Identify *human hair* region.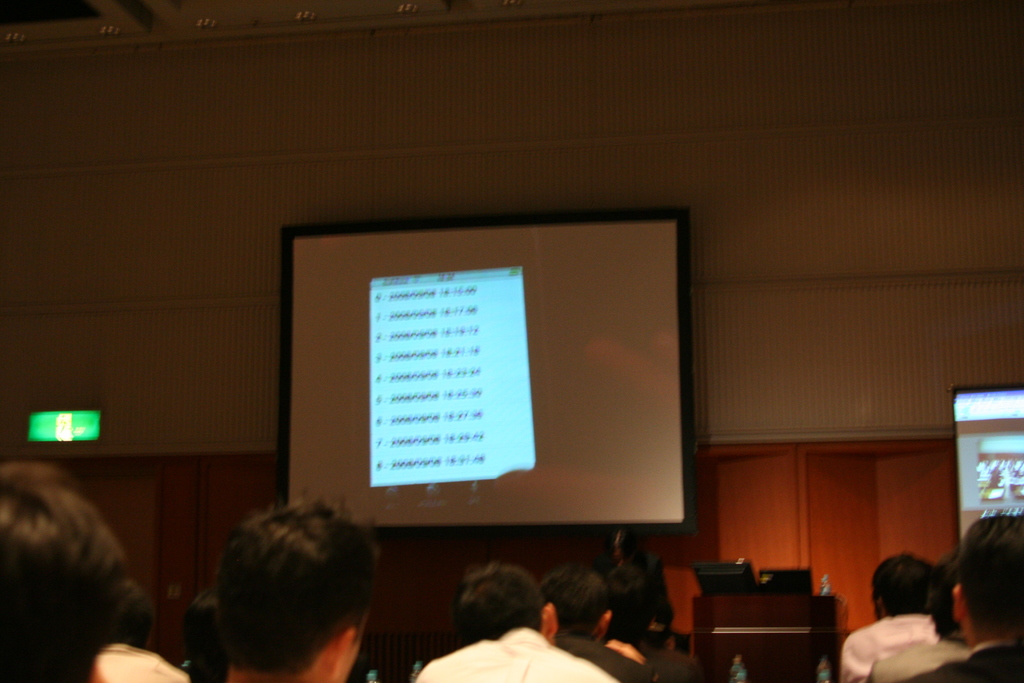
Region: crop(539, 557, 610, 636).
